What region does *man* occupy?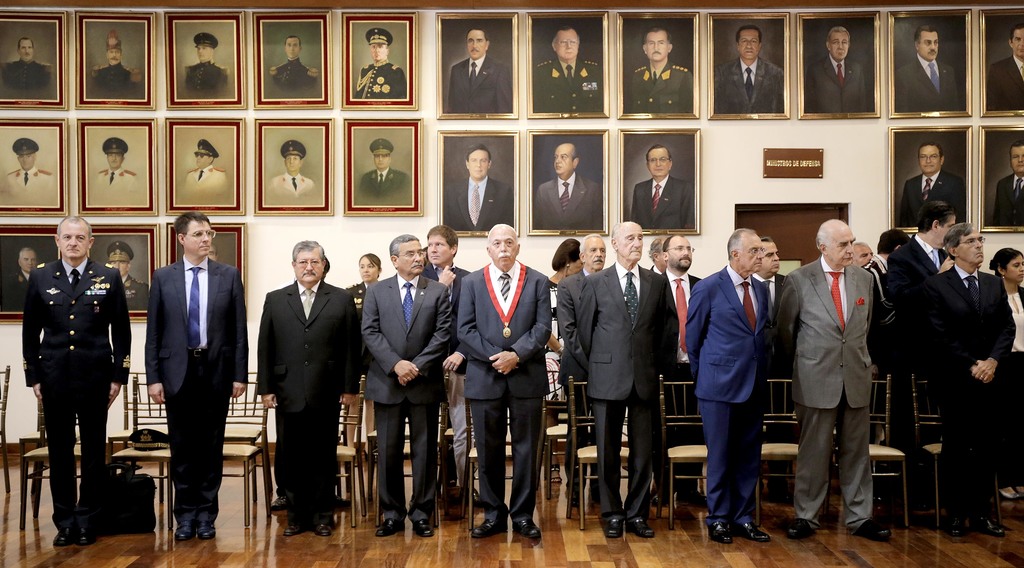
select_region(531, 142, 600, 226).
